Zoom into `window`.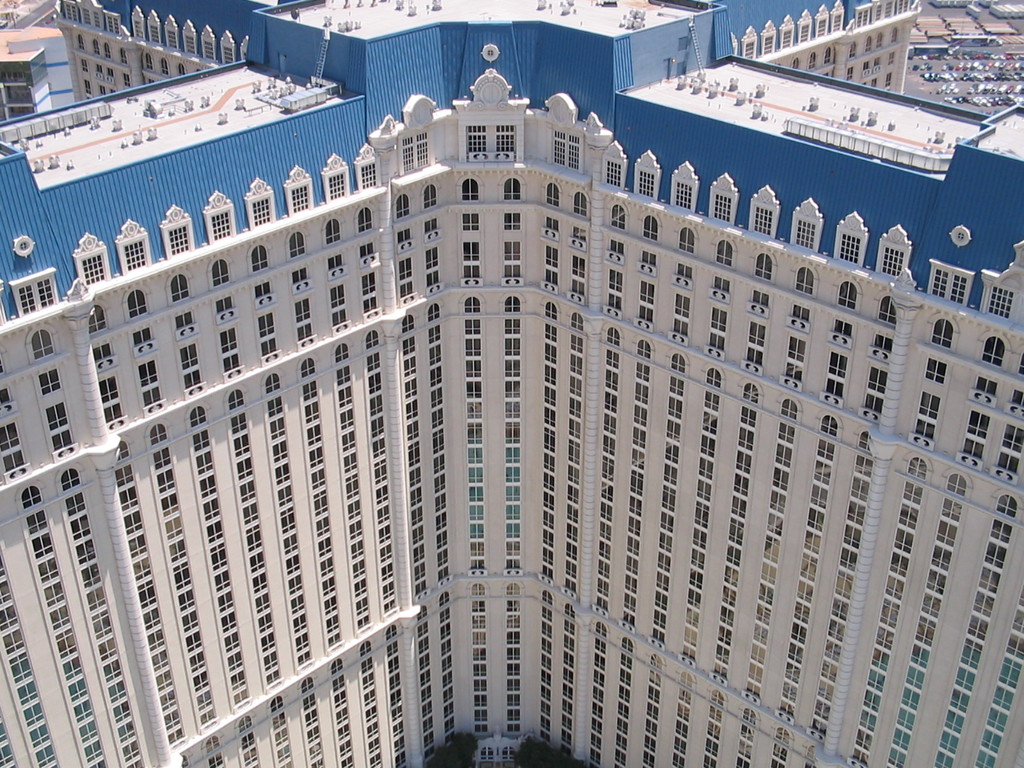
Zoom target: [x1=570, y1=188, x2=591, y2=218].
